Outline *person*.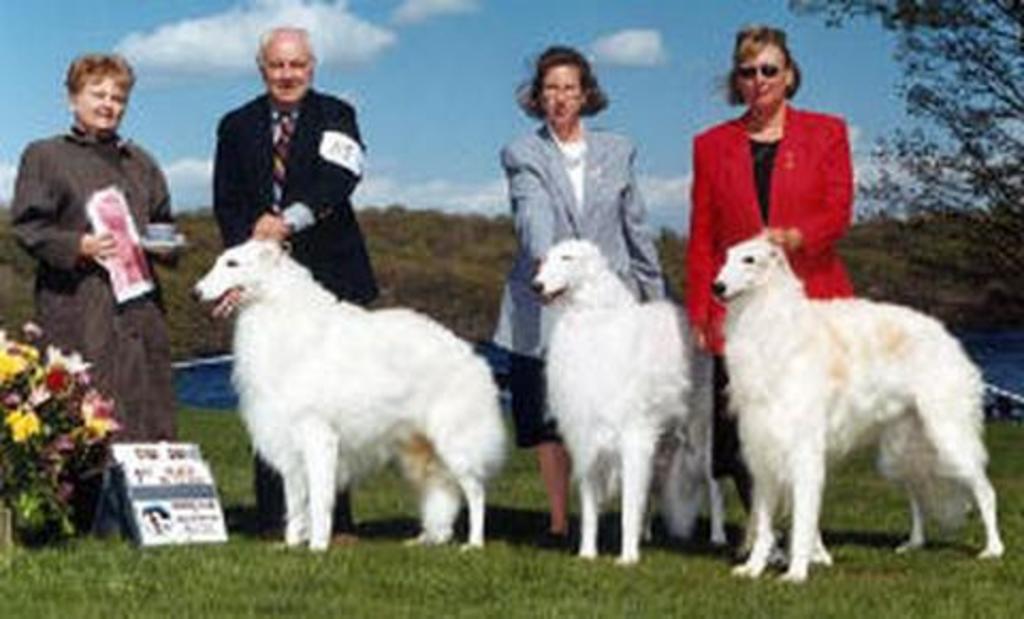
Outline: (493,47,661,553).
